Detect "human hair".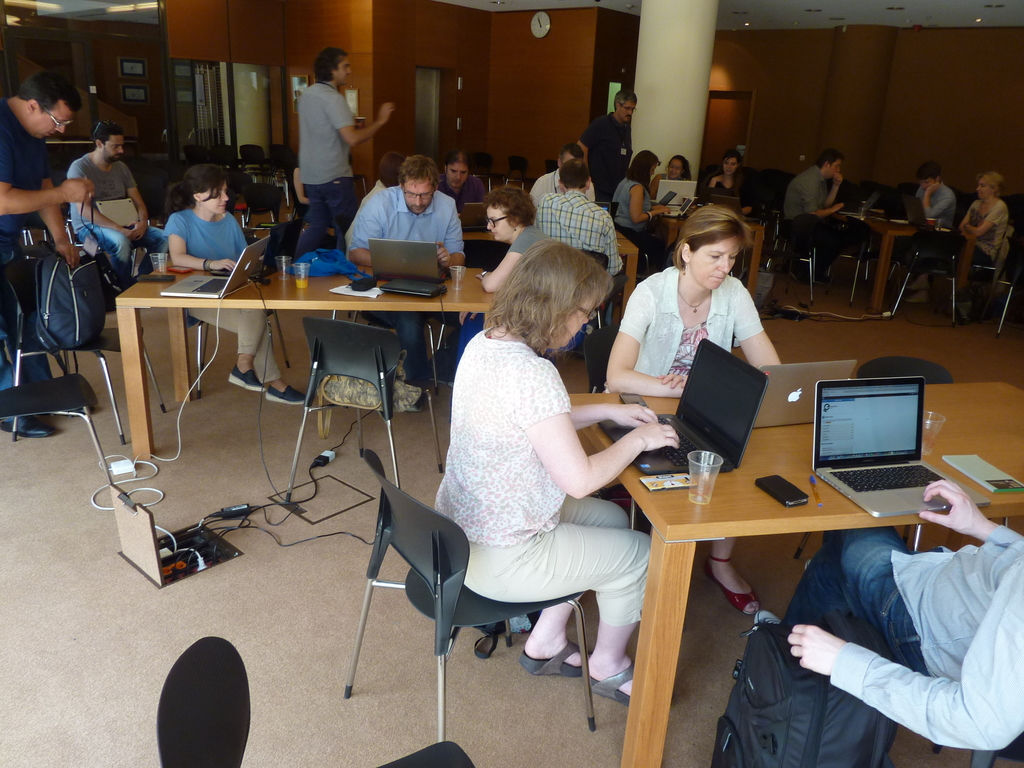
Detected at 666:150:690:181.
